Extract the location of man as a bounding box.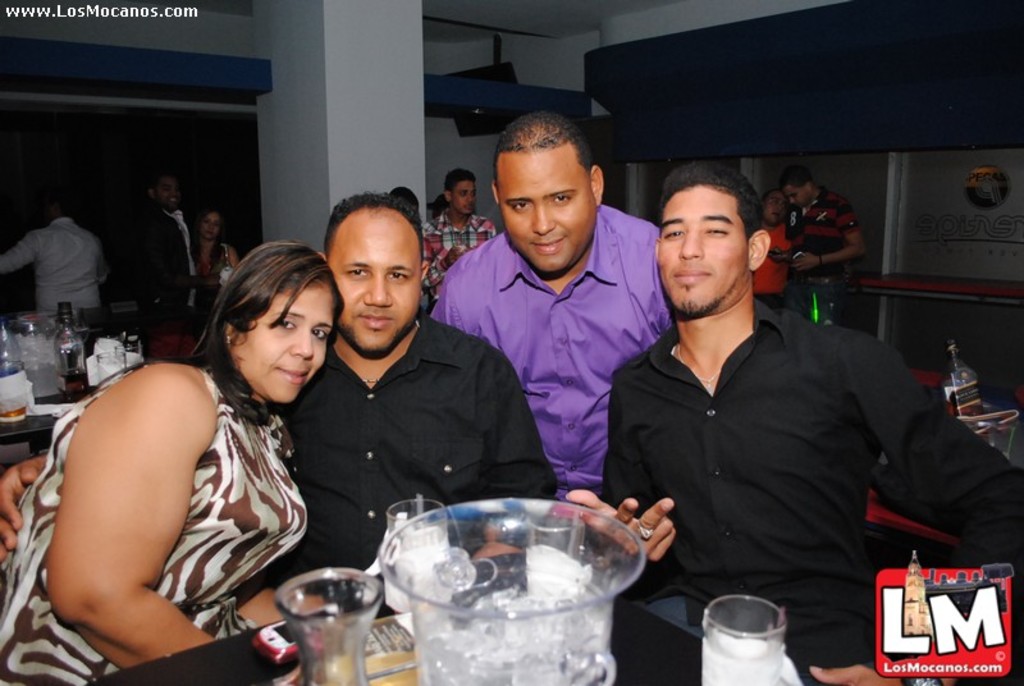
detection(419, 131, 672, 530).
